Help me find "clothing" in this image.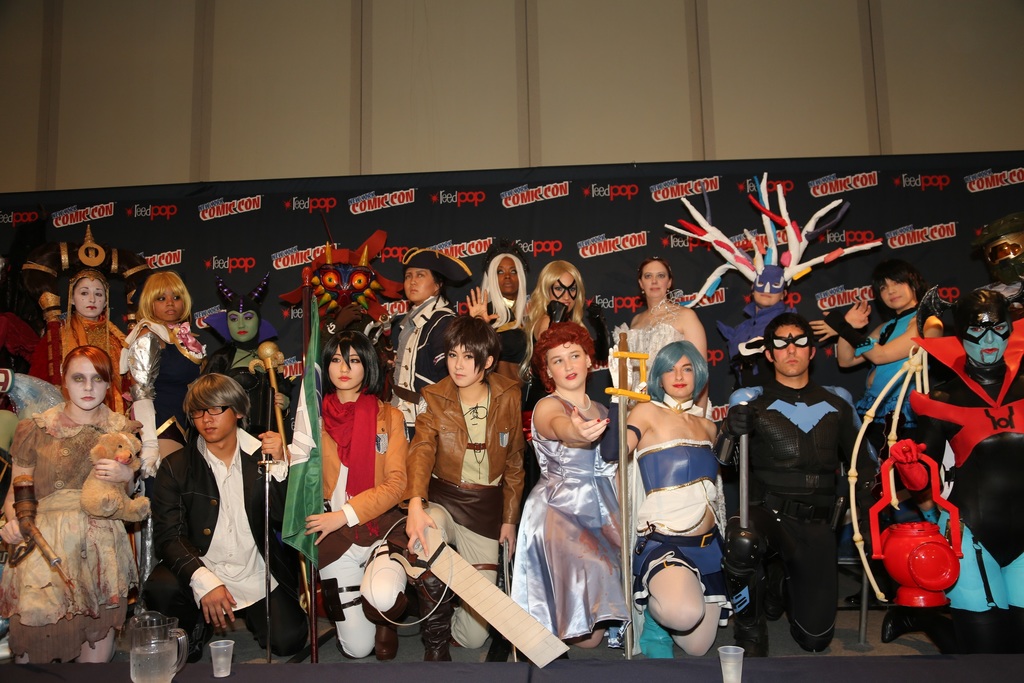
Found it: x1=129 y1=320 x2=204 y2=443.
